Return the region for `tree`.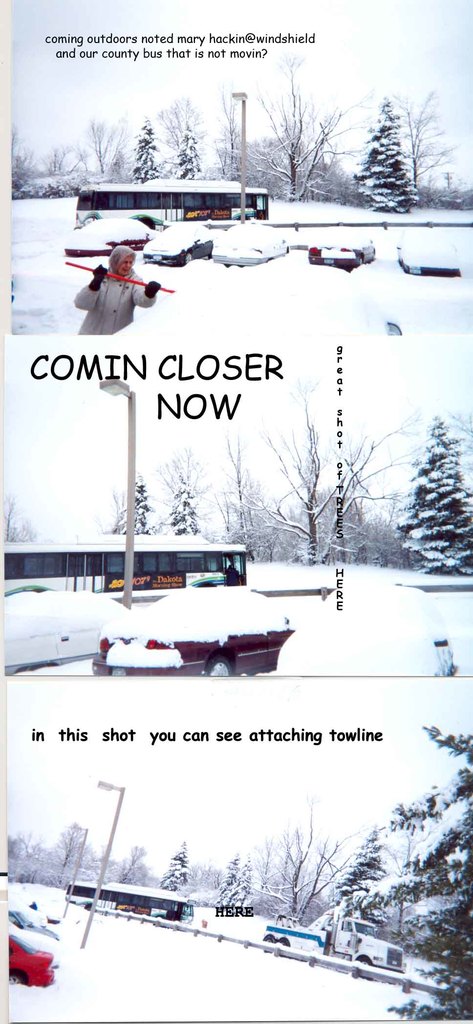
bbox=(389, 409, 472, 582).
